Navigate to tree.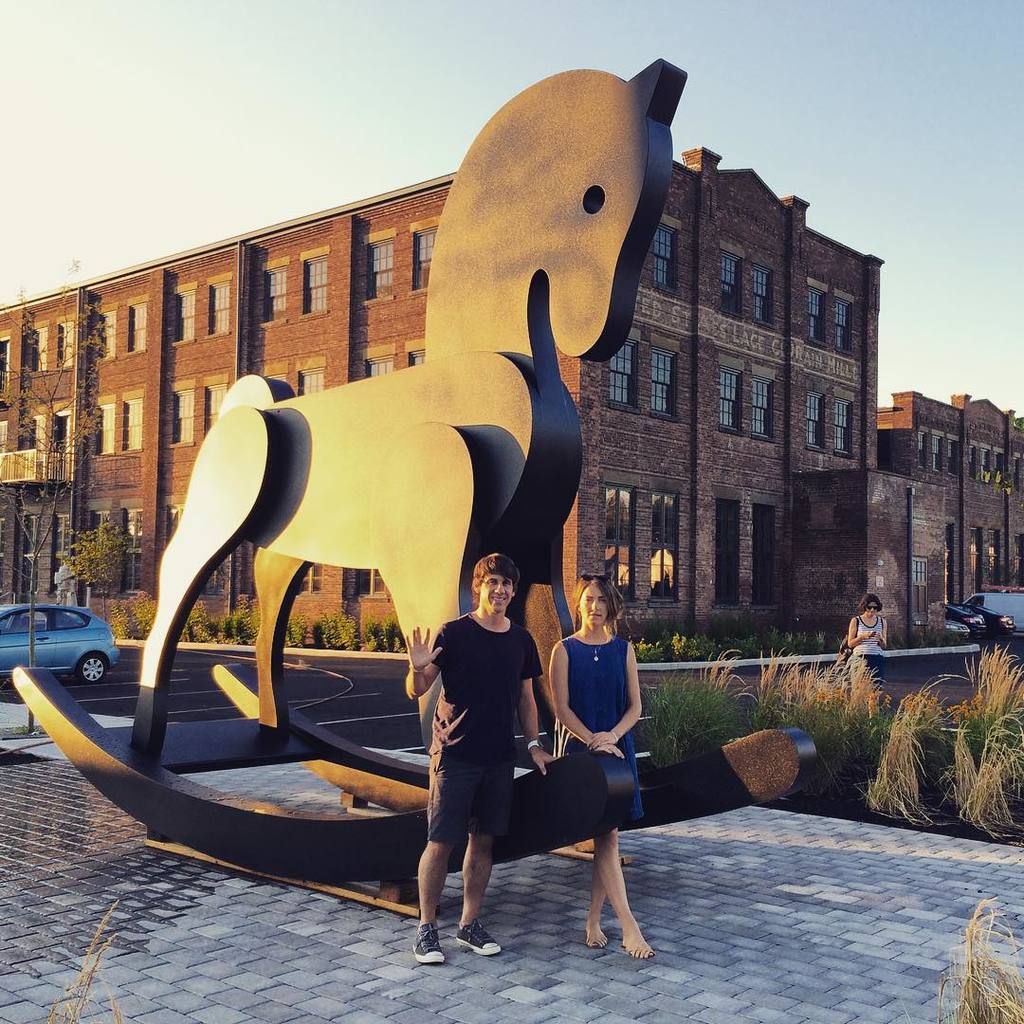
Navigation target: crop(0, 262, 123, 737).
